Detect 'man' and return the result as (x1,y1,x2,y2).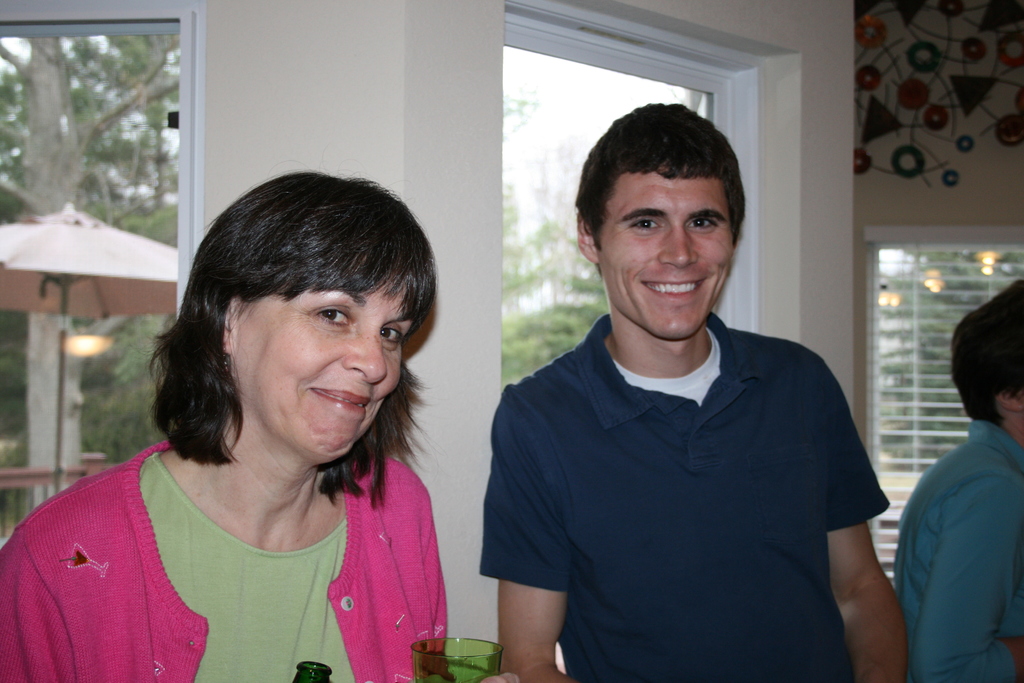
(463,108,906,660).
